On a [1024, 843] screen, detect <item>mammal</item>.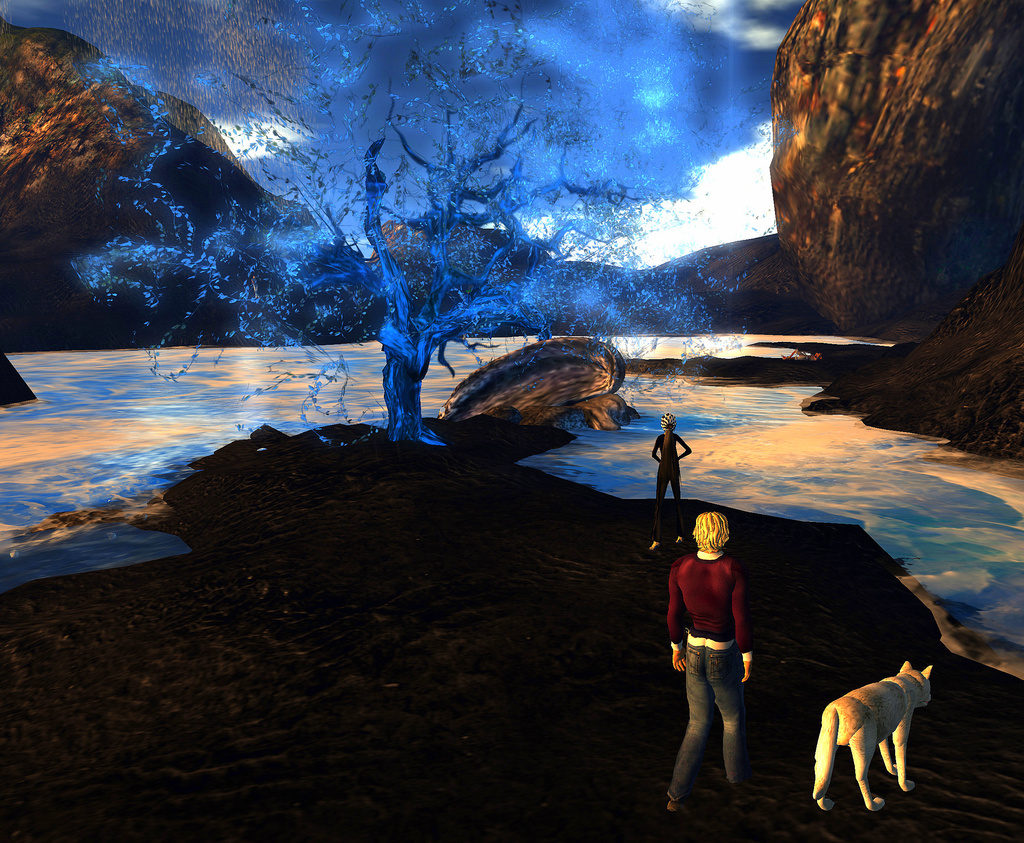
locate(652, 416, 698, 514).
